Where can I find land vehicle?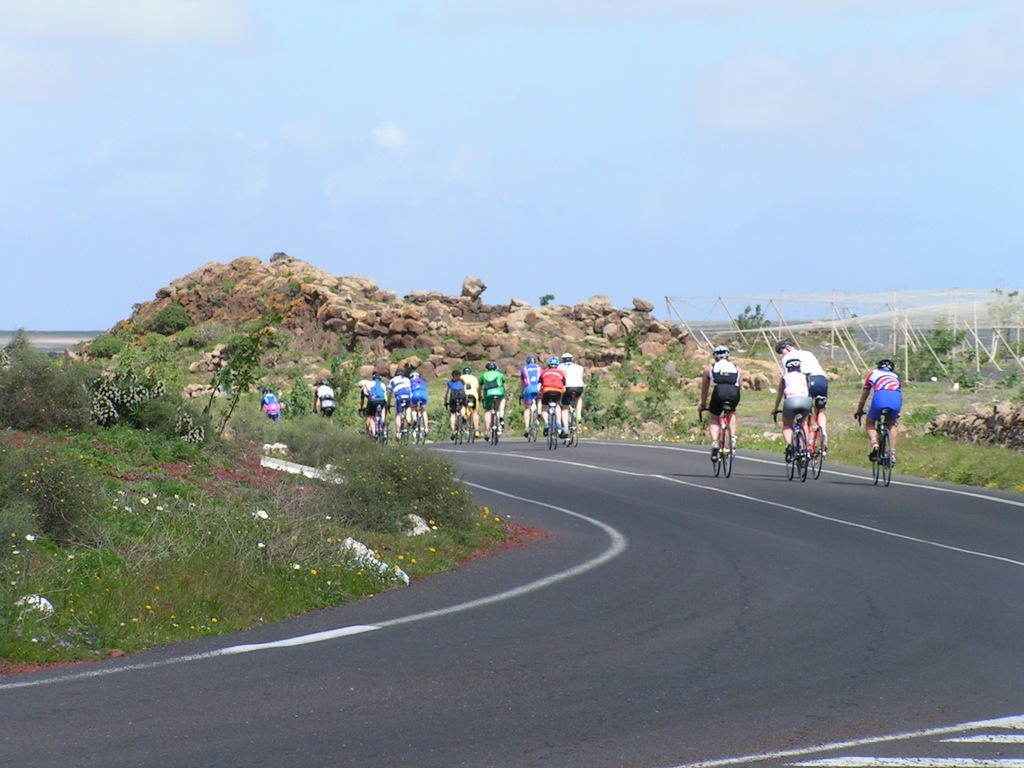
You can find it at (left=359, top=388, right=579, bottom=452).
